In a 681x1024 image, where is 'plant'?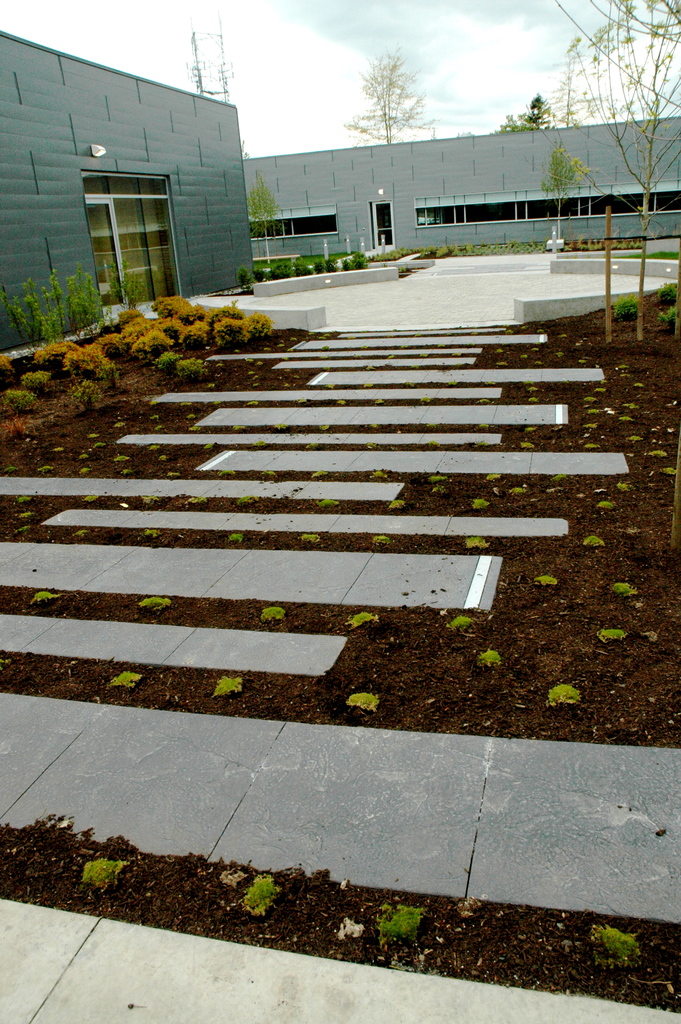
475:399:492:406.
